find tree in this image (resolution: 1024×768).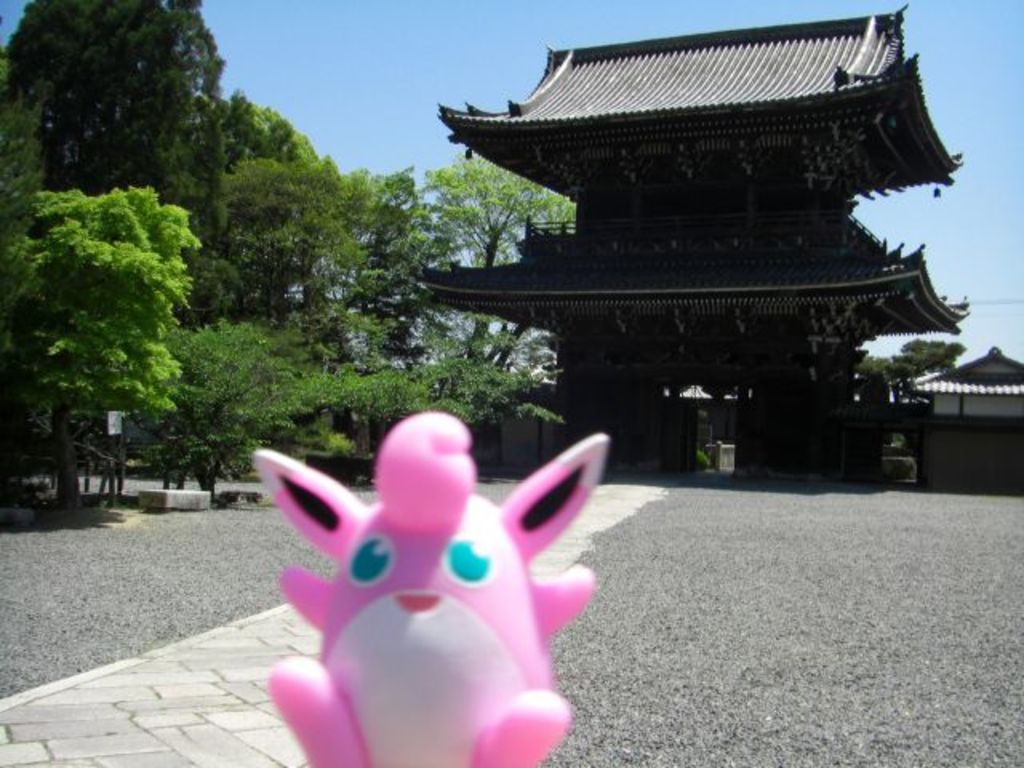
(x1=147, y1=322, x2=326, y2=499).
